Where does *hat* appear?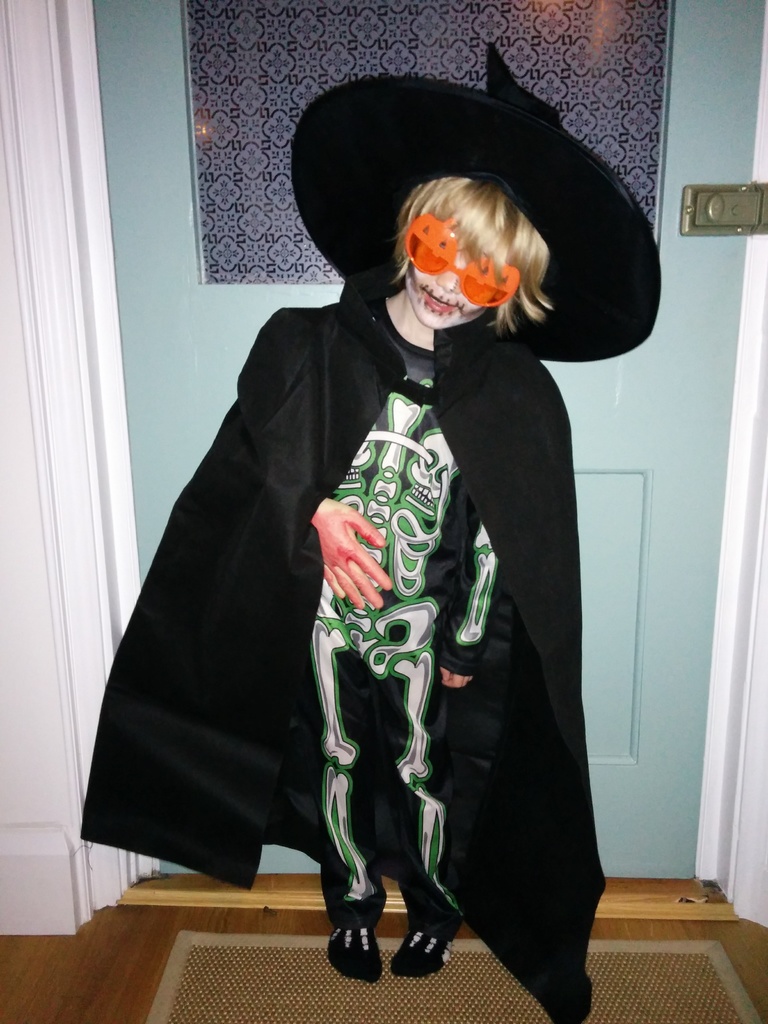
Appears at [x1=289, y1=44, x2=662, y2=363].
